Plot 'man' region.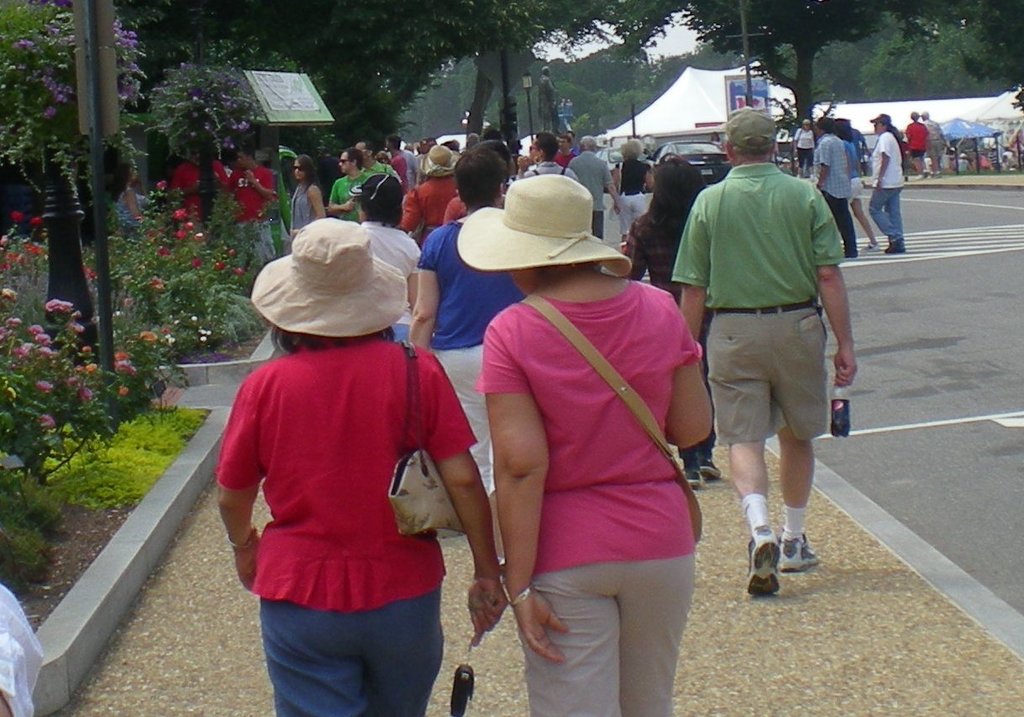
Plotted at left=922, top=109, right=946, bottom=176.
